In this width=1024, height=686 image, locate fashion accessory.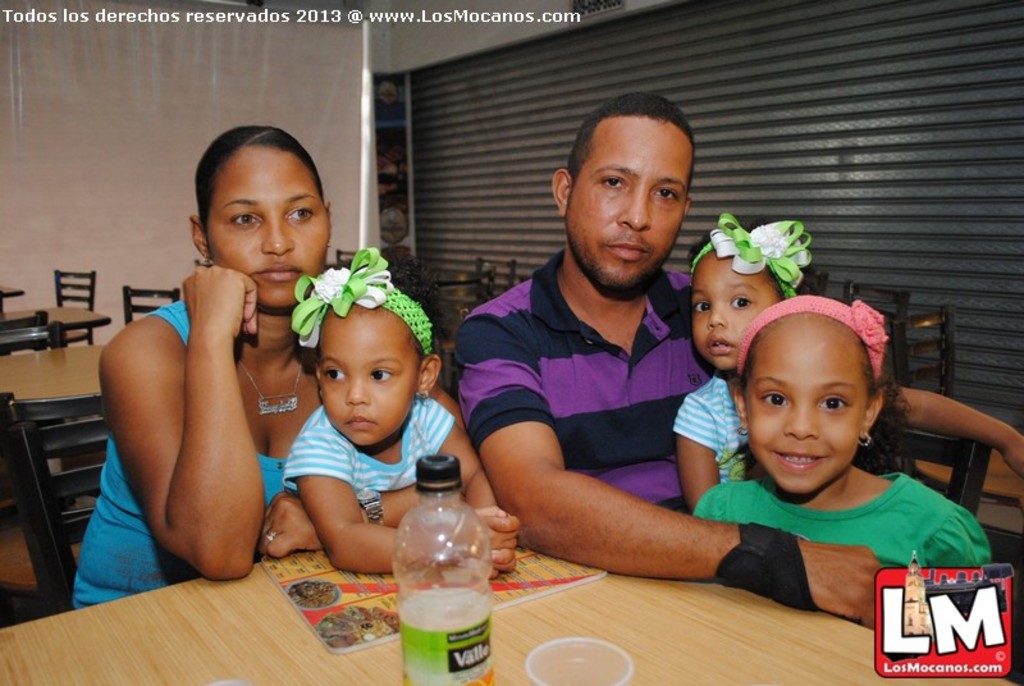
Bounding box: (736, 422, 750, 435).
